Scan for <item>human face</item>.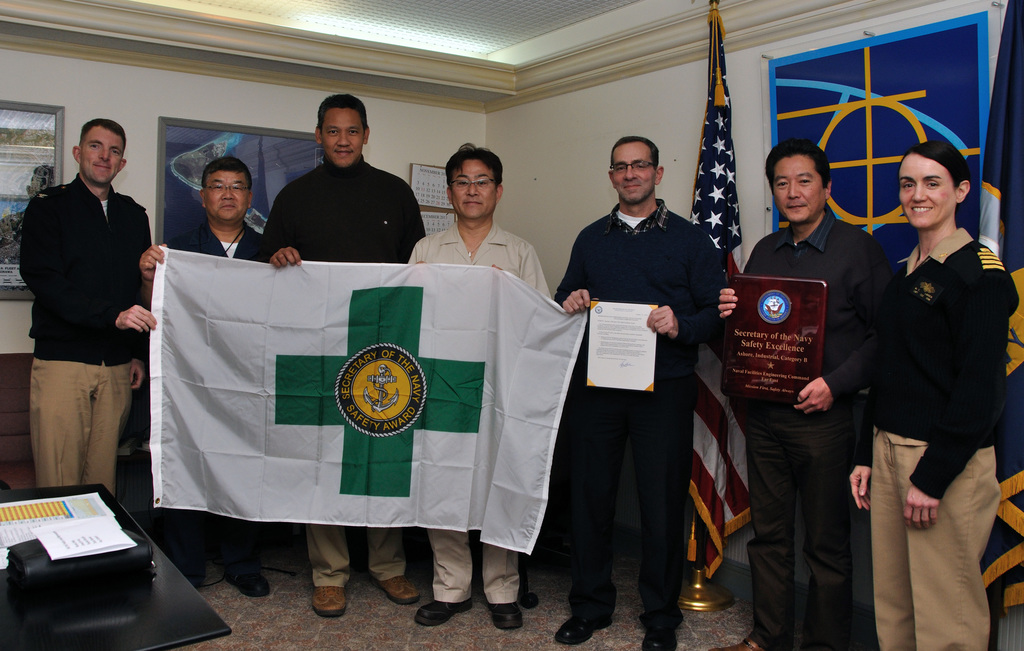
Scan result: left=82, top=129, right=121, bottom=183.
